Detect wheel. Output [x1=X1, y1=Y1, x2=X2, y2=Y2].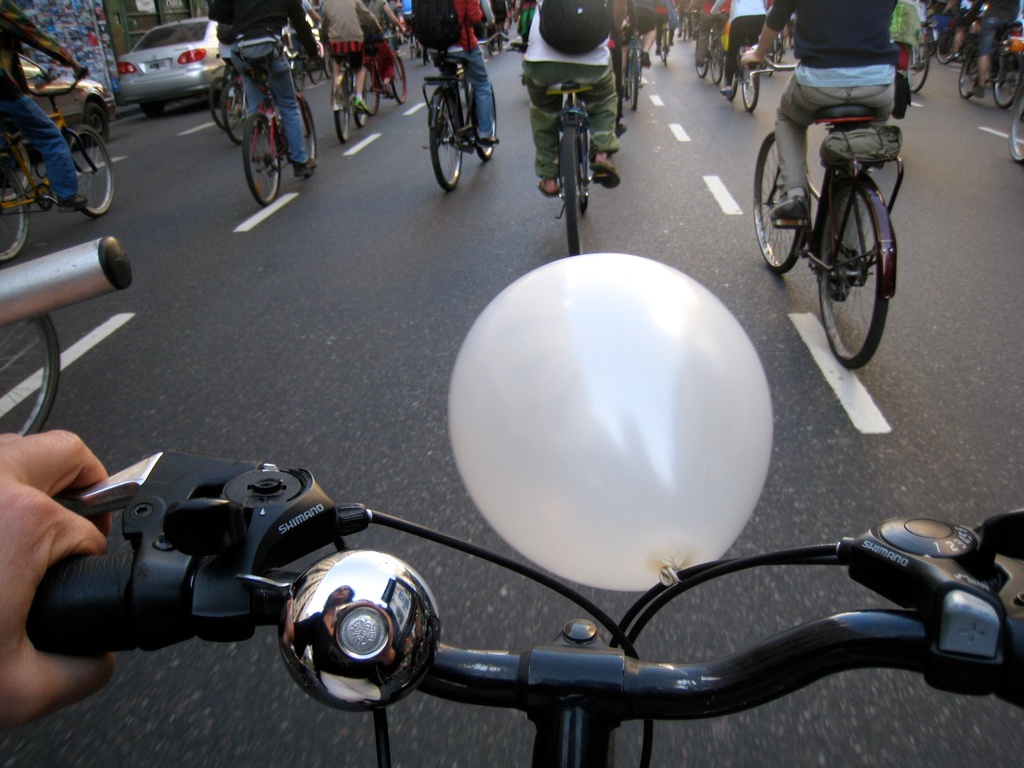
[x1=684, y1=16, x2=687, y2=40].
